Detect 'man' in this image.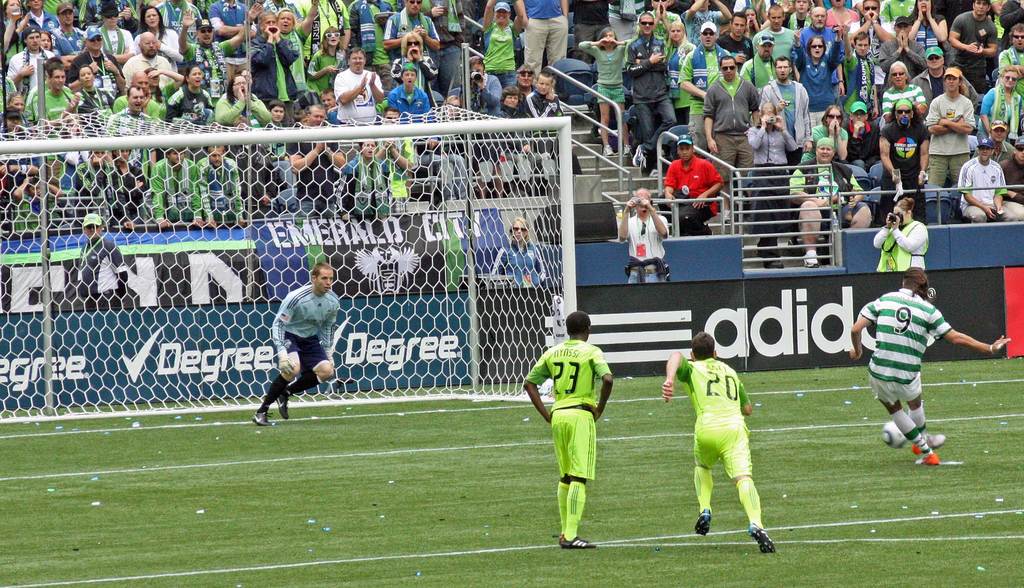
Detection: left=842, top=32, right=881, bottom=127.
